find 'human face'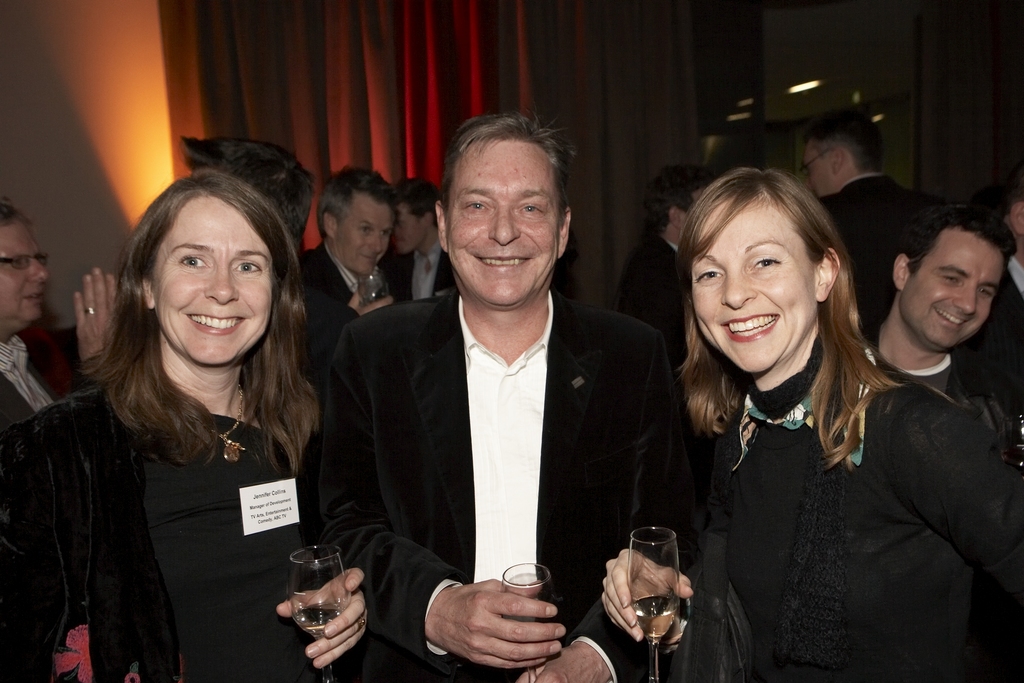
<bbox>332, 189, 394, 276</bbox>
